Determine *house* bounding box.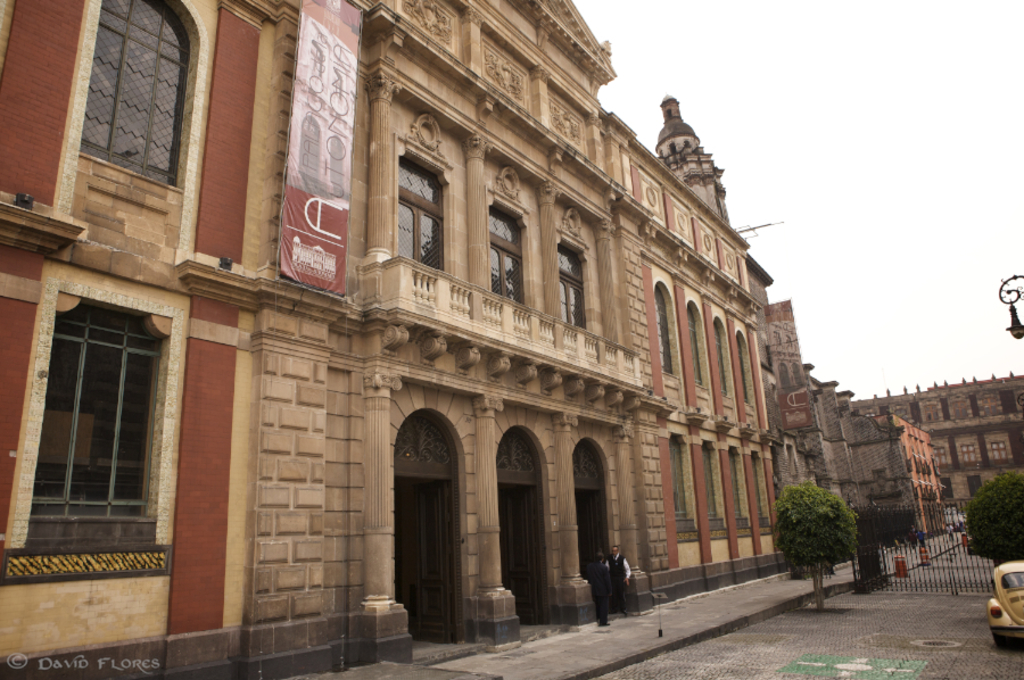
Determined: left=247, top=0, right=669, bottom=679.
